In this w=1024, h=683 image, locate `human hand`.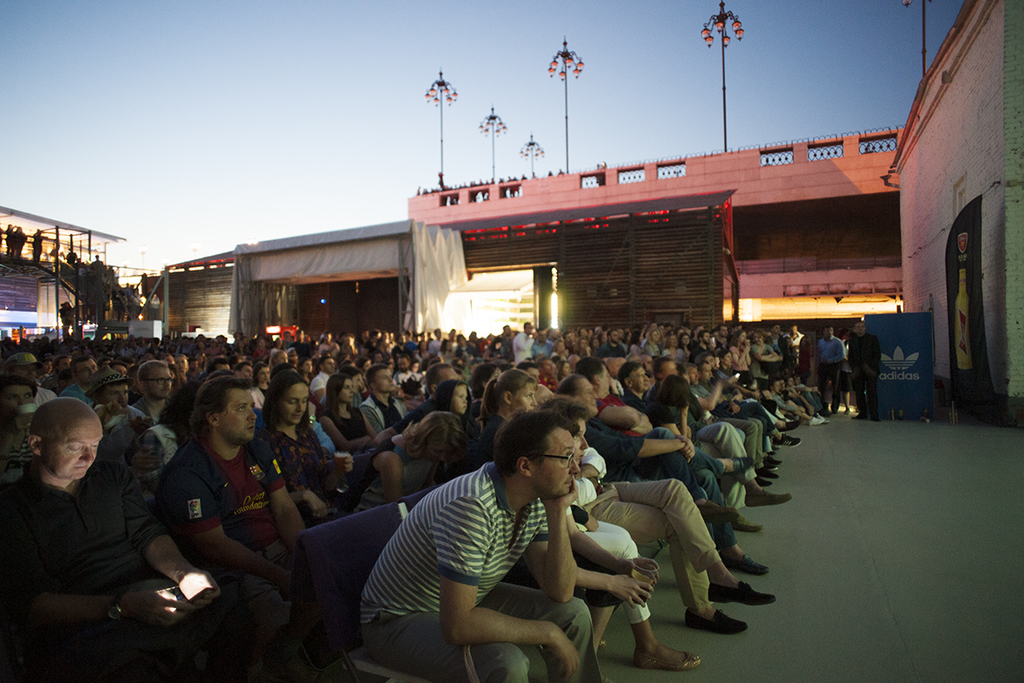
Bounding box: Rect(681, 435, 695, 463).
